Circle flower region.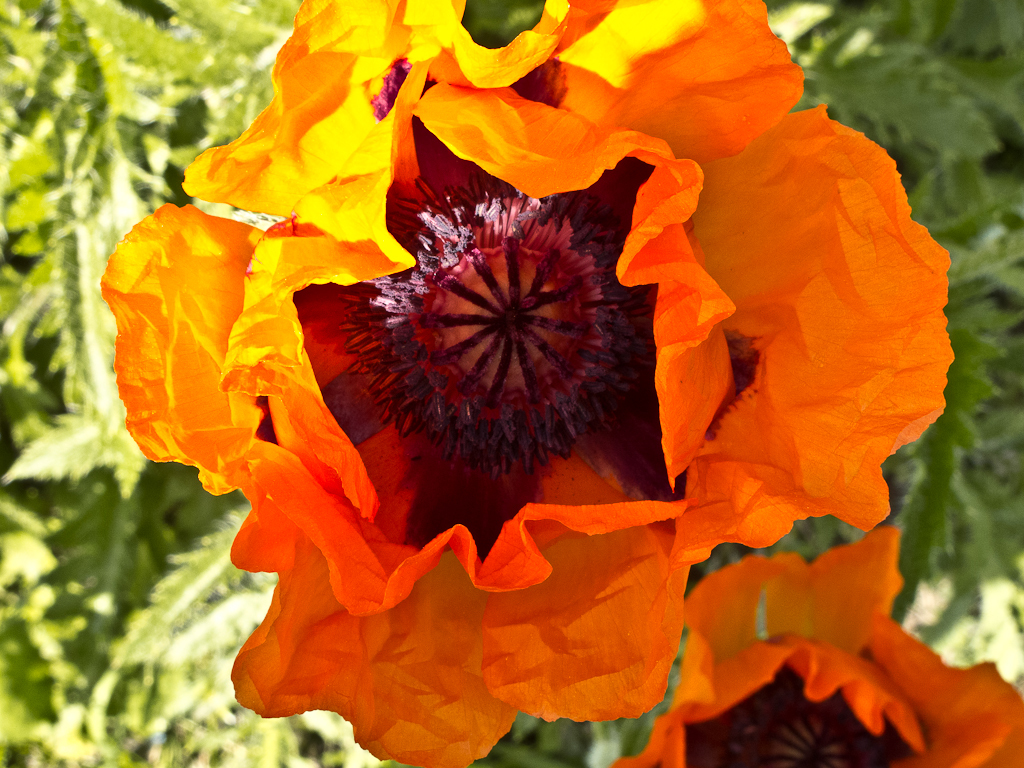
Region: Rect(110, 29, 929, 736).
